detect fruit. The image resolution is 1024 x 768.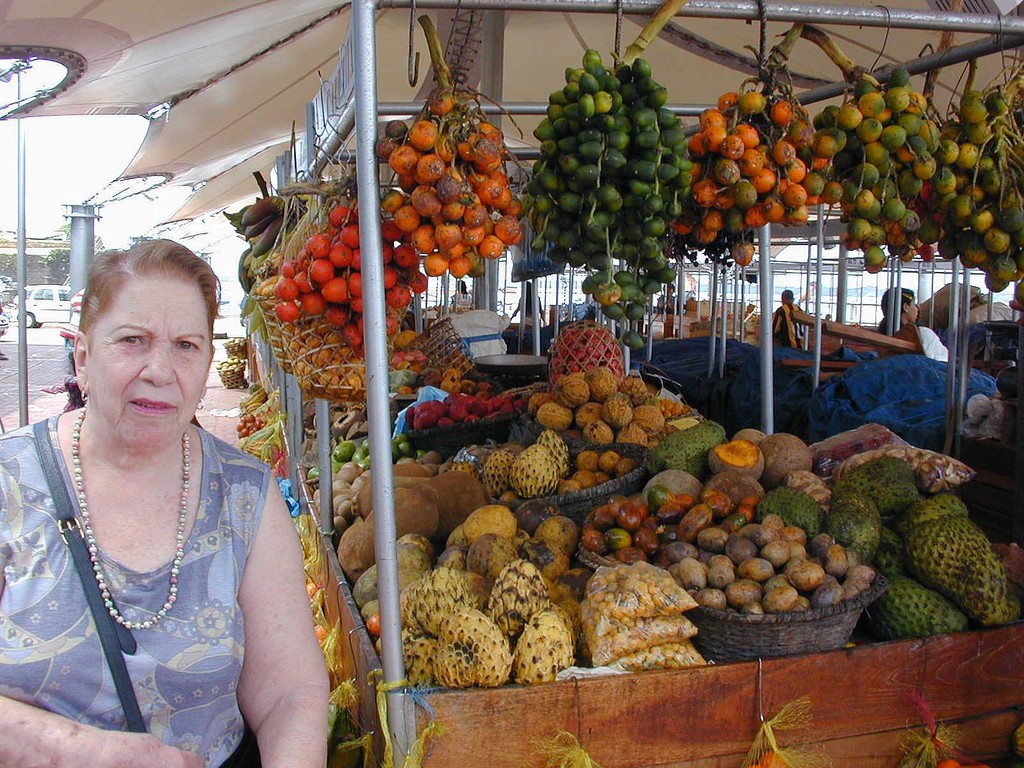
box=[762, 586, 799, 612].
